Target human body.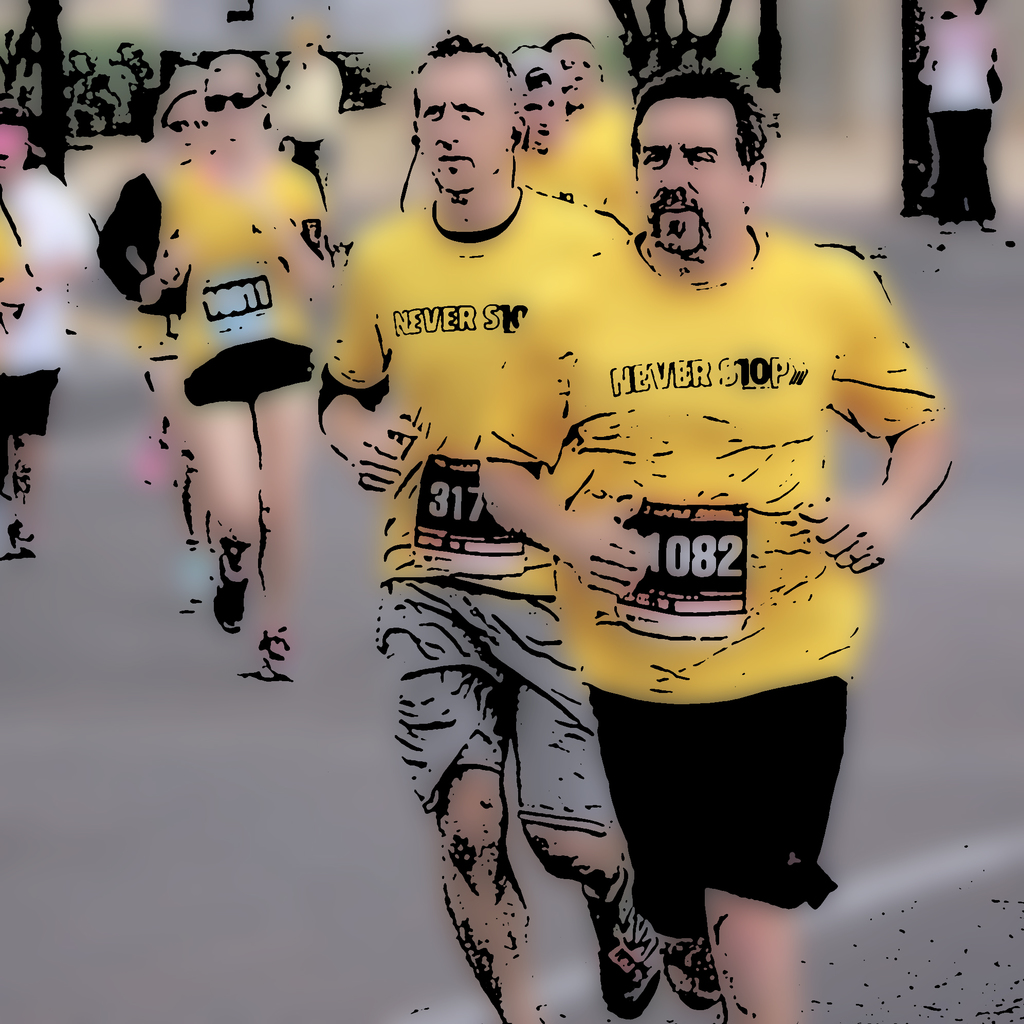
Target region: (154, 53, 325, 679).
